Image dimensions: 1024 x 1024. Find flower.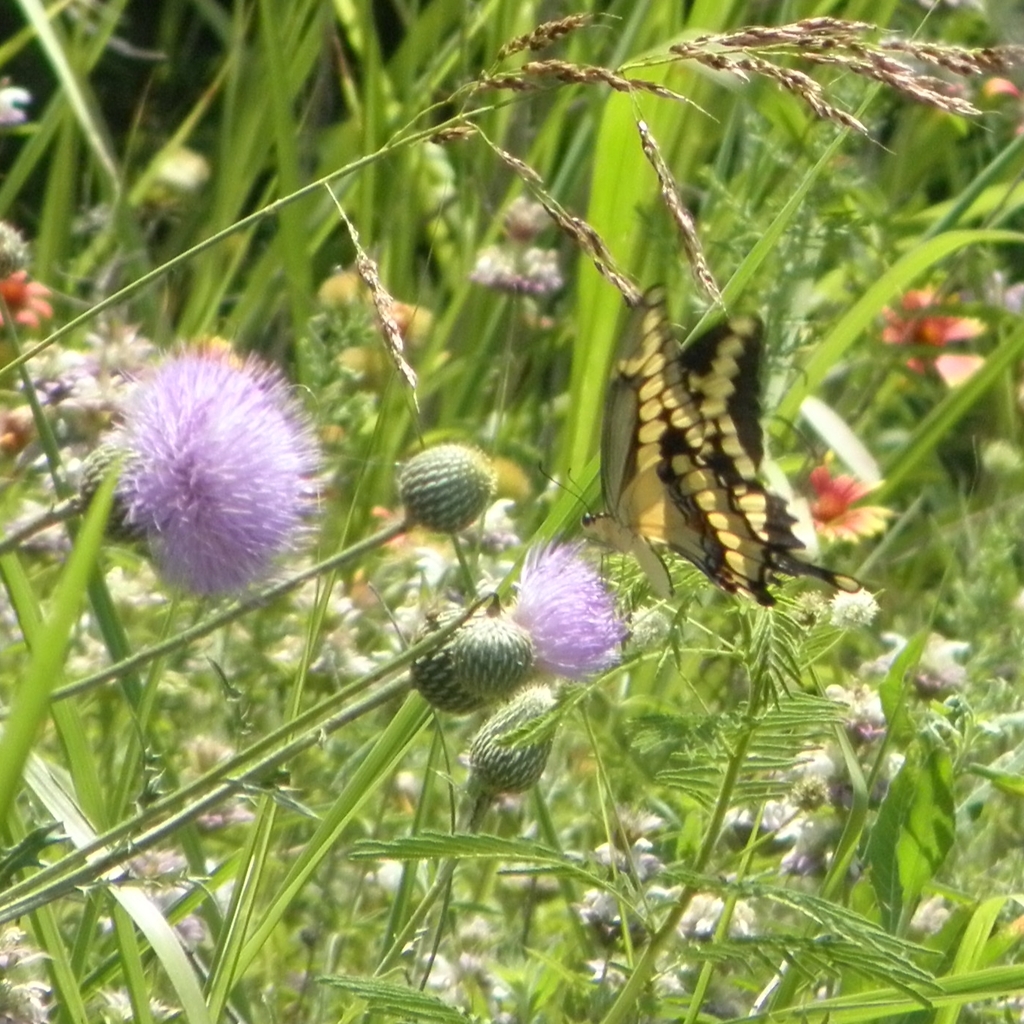
(0, 217, 50, 336).
